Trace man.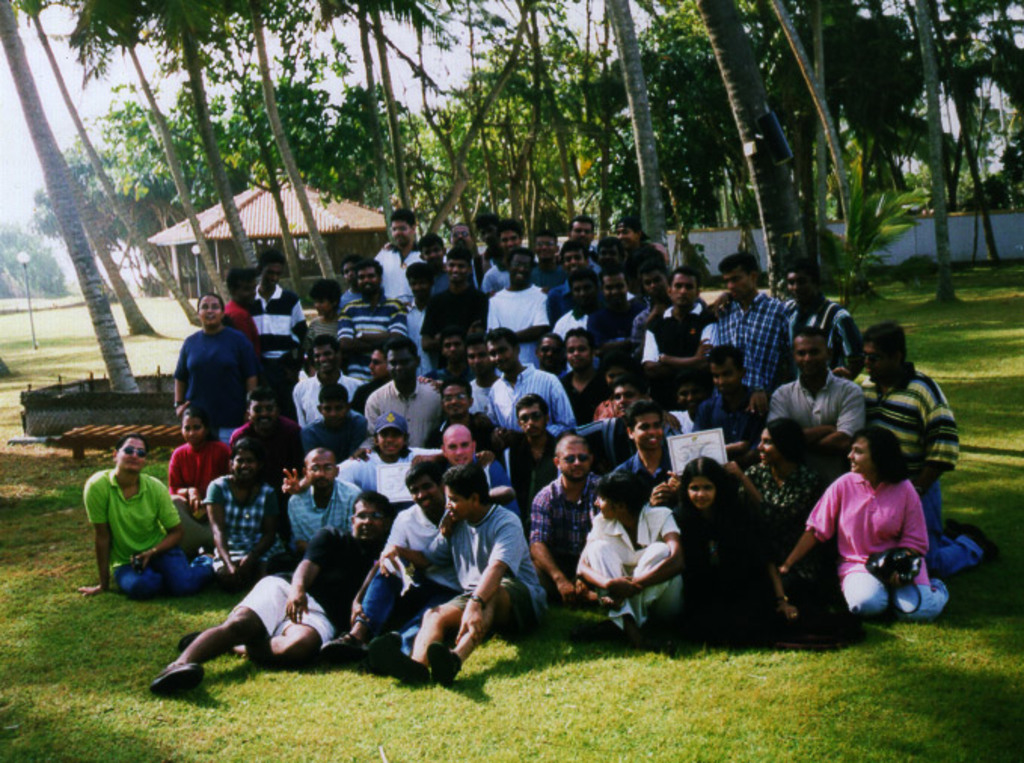
Traced to box(558, 271, 603, 335).
